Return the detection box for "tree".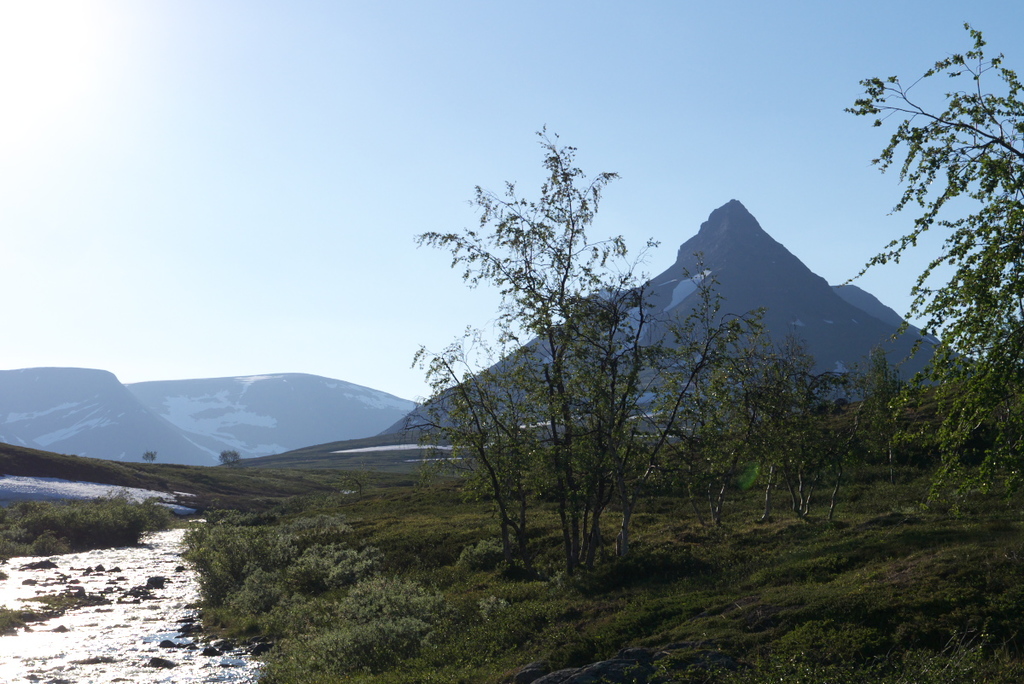
select_region(220, 447, 241, 463).
